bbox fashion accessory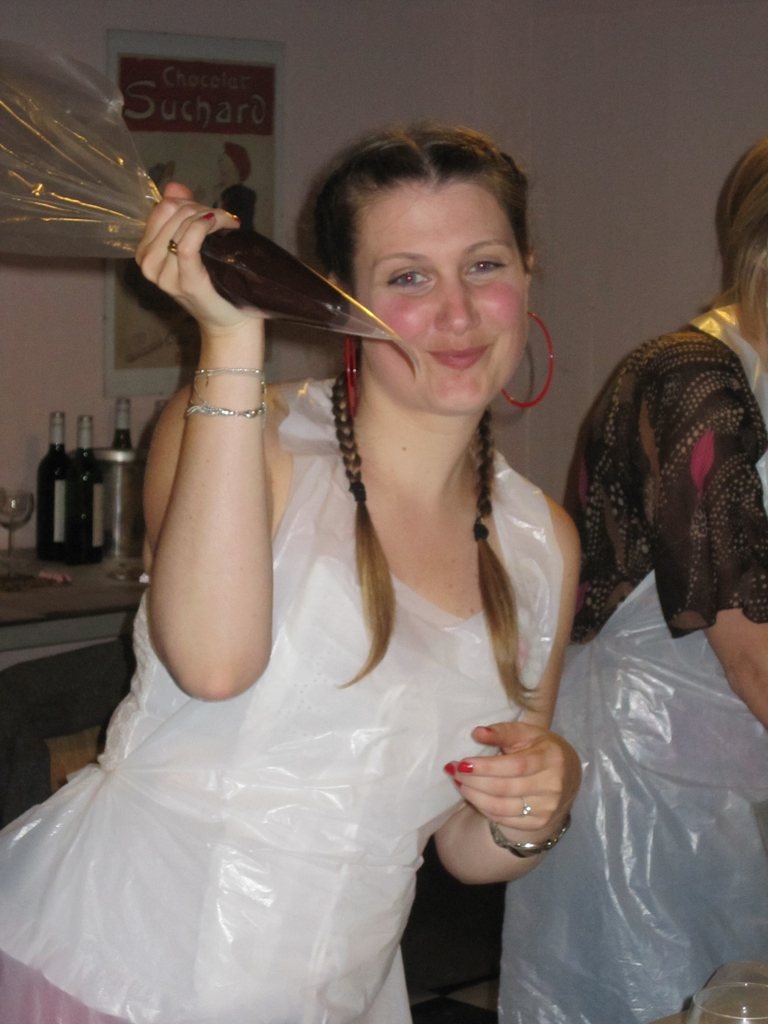
{"left": 497, "top": 307, "right": 556, "bottom": 404}
